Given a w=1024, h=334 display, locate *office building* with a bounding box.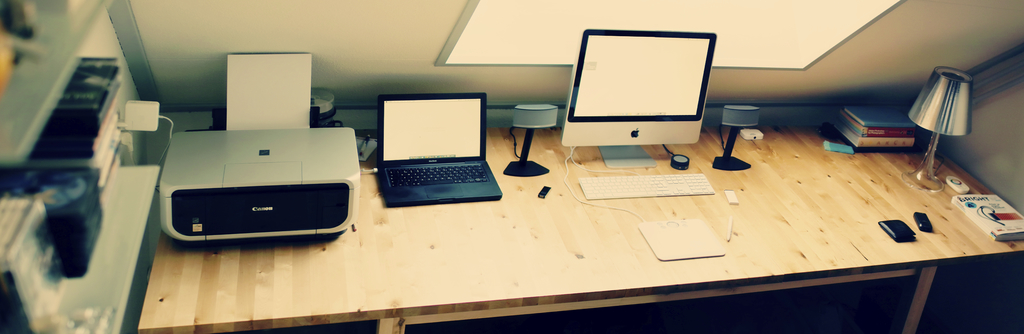
Located: 0/0/1023/333.
